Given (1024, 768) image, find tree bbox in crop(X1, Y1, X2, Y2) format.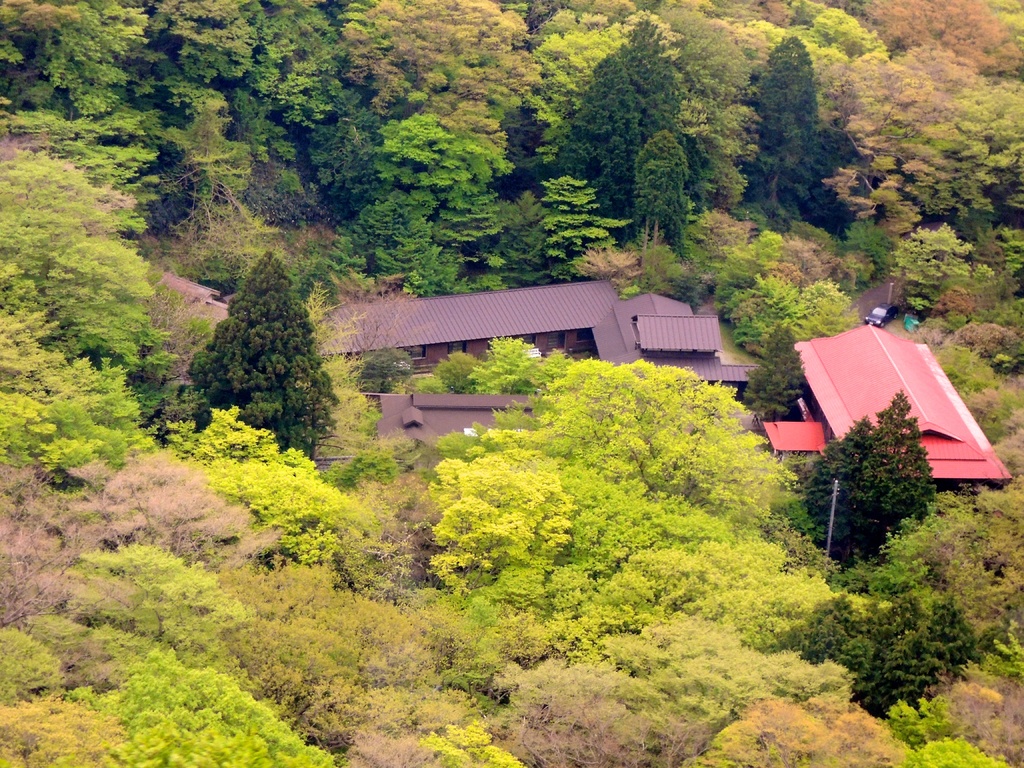
crop(796, 590, 986, 717).
